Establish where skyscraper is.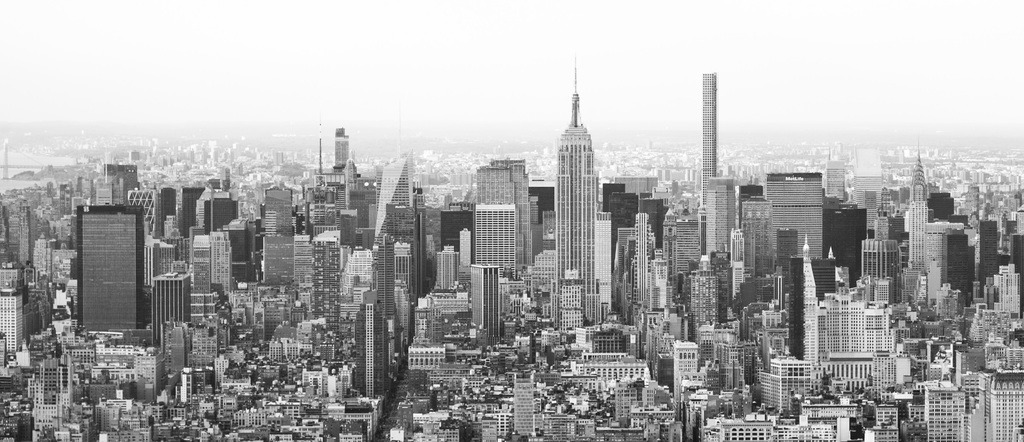
Established at x1=385 y1=205 x2=415 y2=306.
